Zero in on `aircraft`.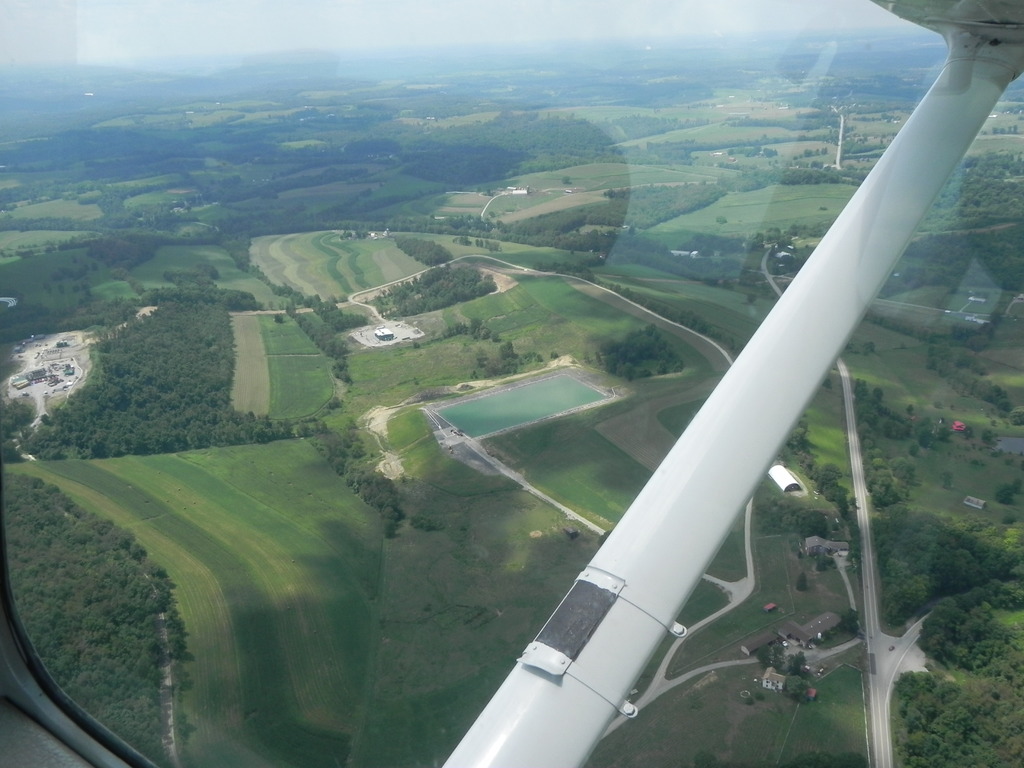
Zeroed in: bbox=[0, 0, 1023, 767].
